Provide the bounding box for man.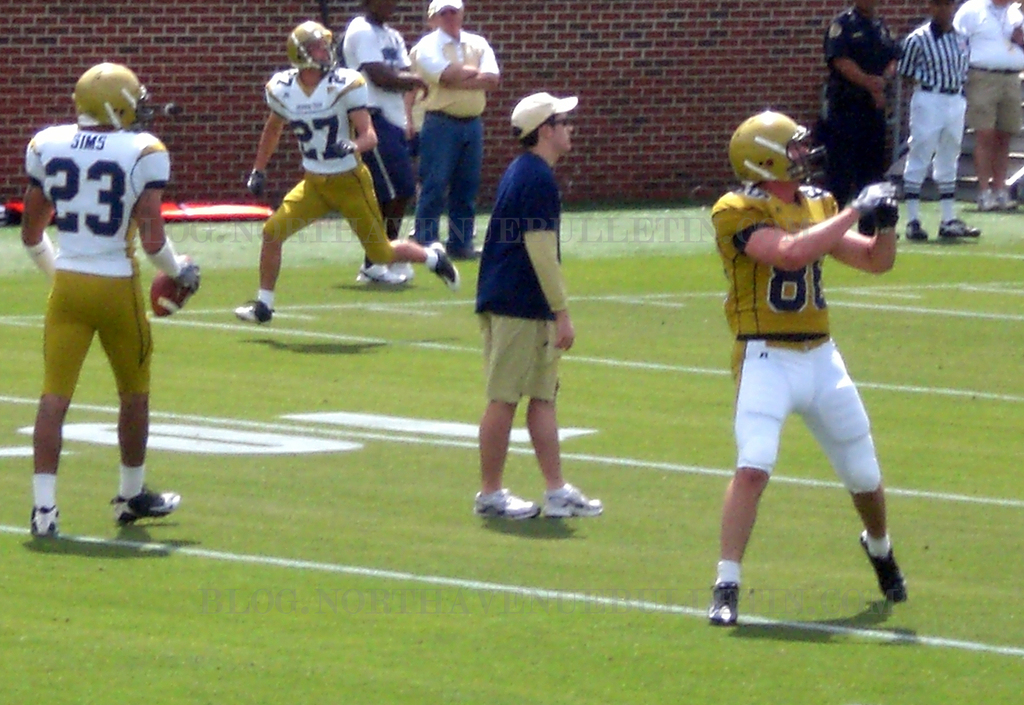
bbox=[231, 19, 459, 322].
